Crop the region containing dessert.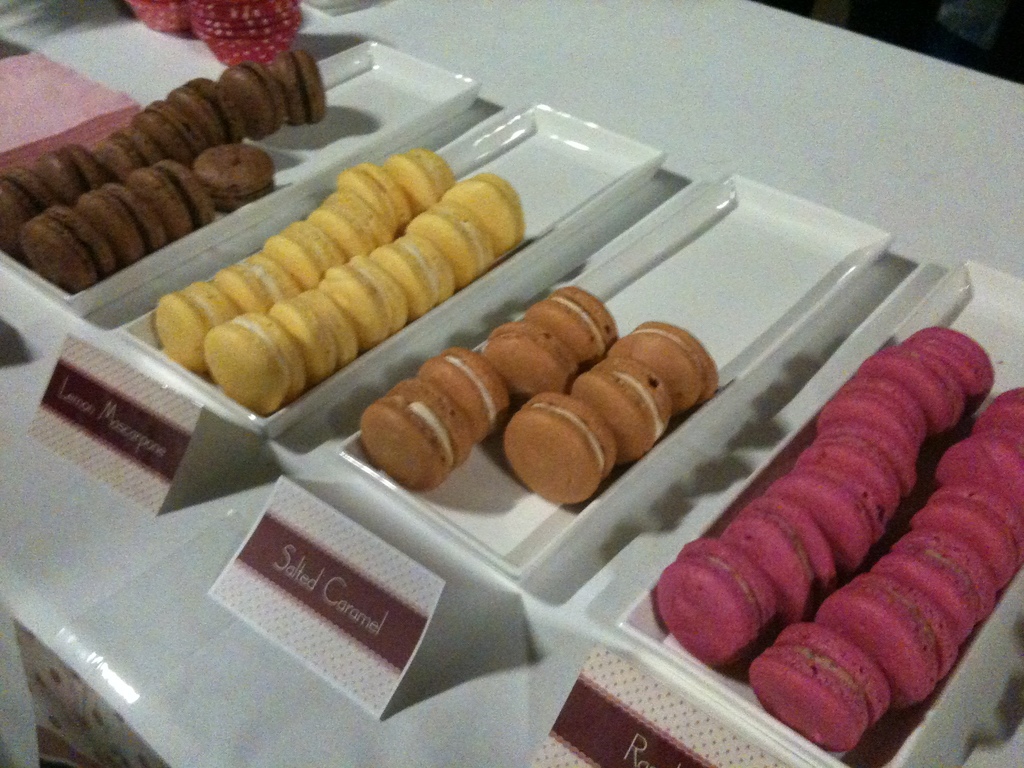
Crop region: x1=864, y1=343, x2=959, y2=426.
